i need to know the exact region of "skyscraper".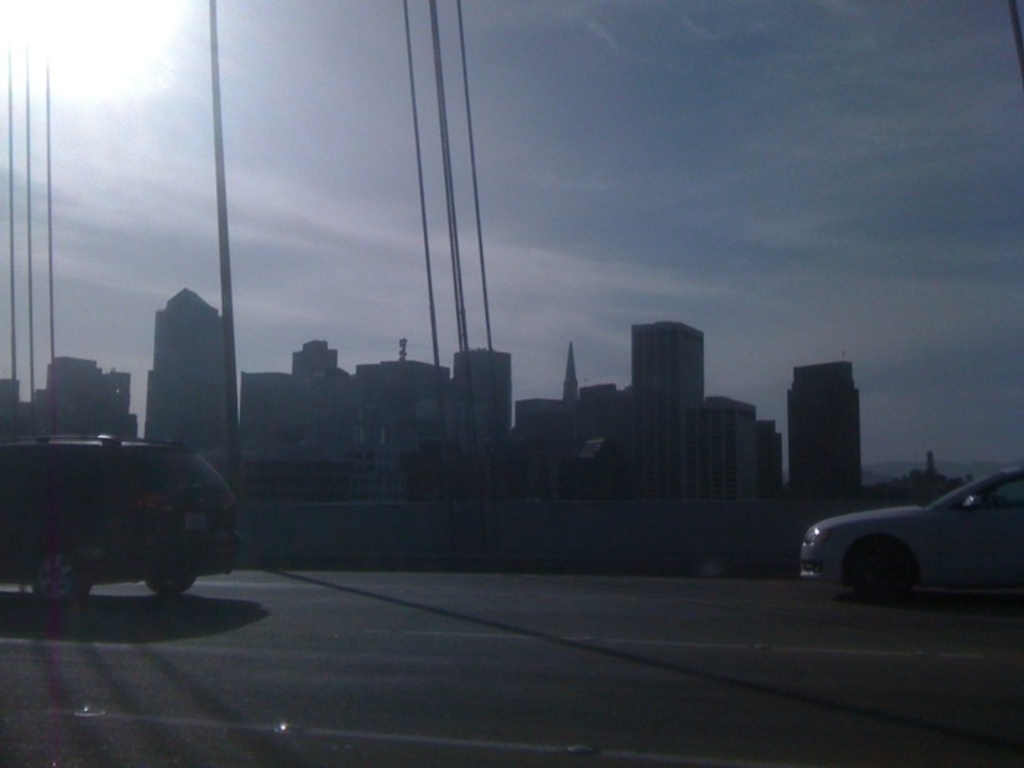
Region: {"left": 622, "top": 316, "right": 718, "bottom": 509}.
